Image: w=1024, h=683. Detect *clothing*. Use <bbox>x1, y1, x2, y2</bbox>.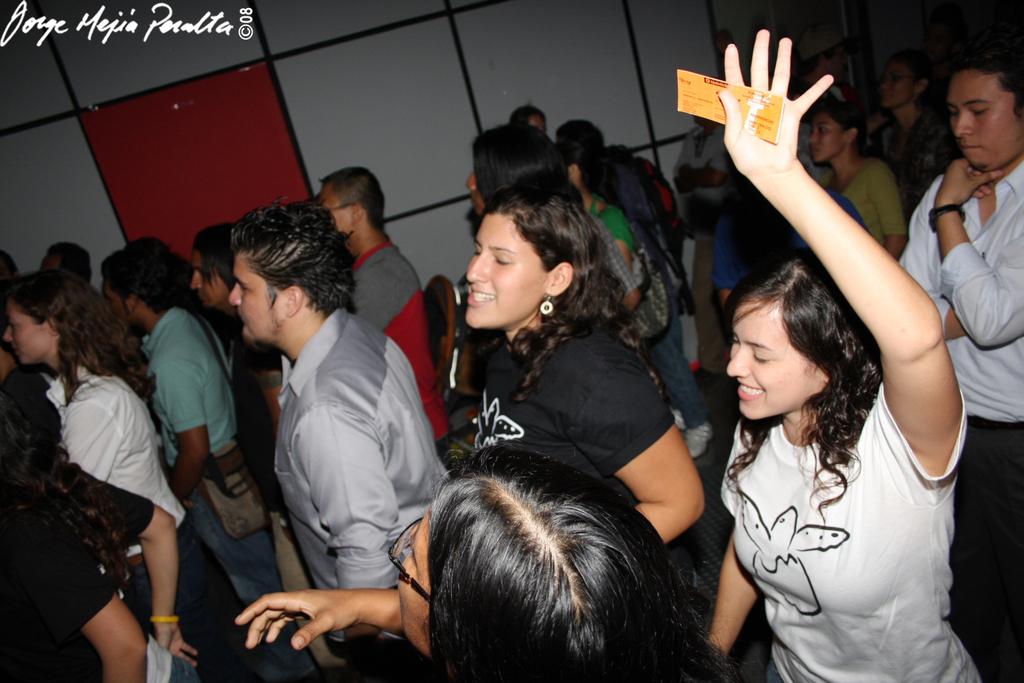
<bbox>584, 197, 709, 452</bbox>.
